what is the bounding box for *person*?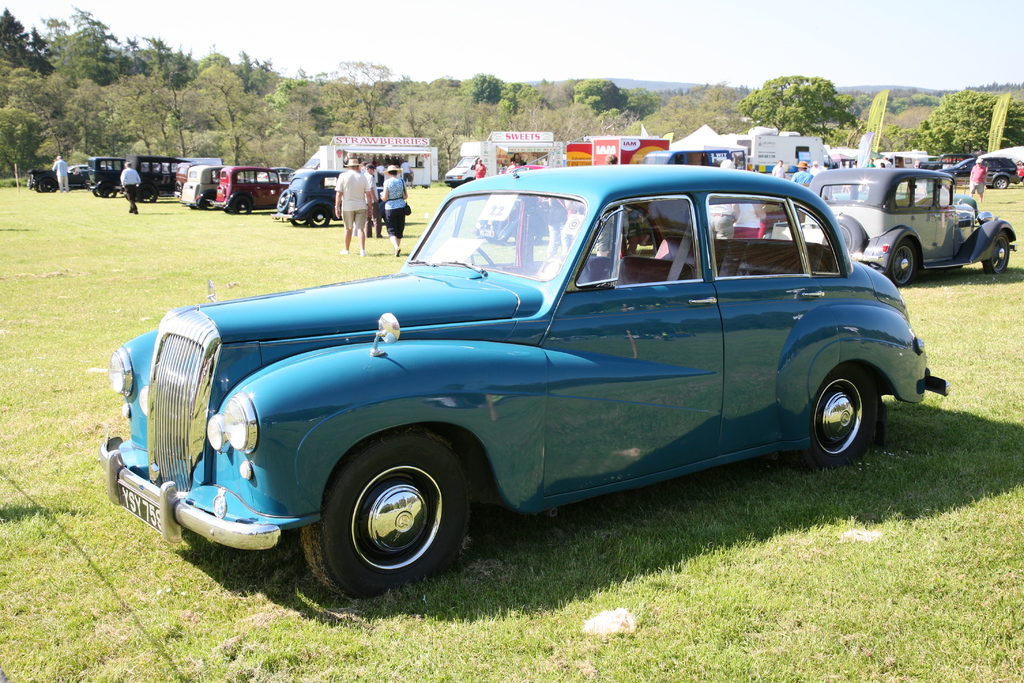
region(474, 156, 488, 180).
